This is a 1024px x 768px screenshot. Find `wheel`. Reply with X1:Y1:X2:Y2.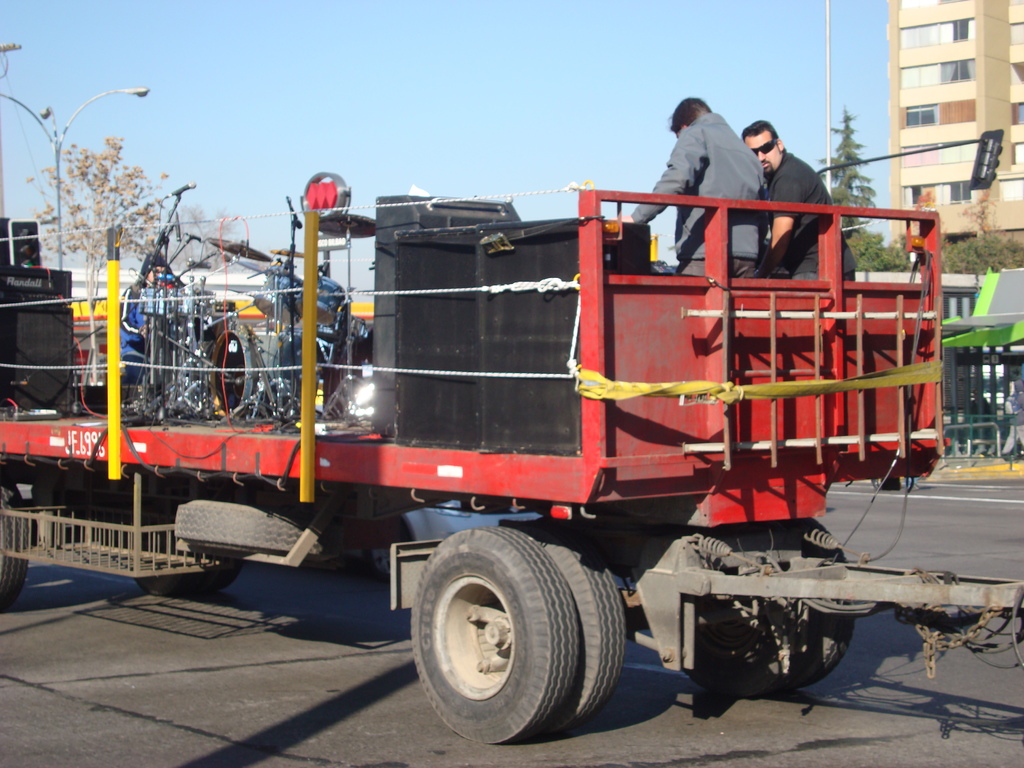
530:521:628:724.
